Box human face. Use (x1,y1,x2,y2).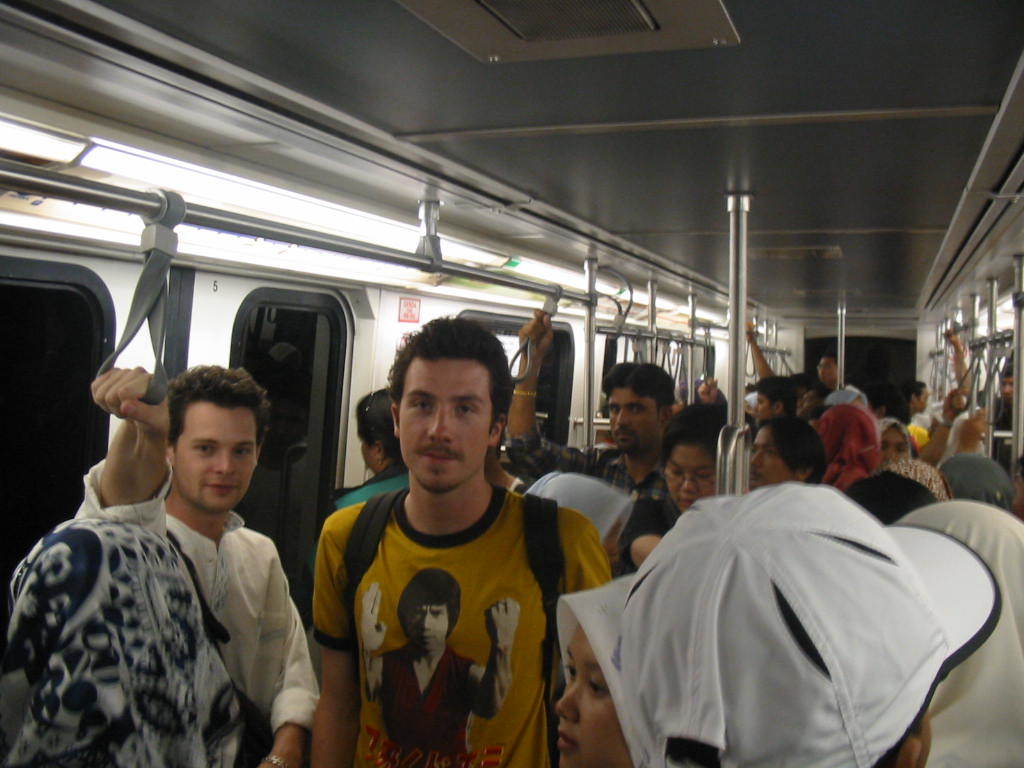
(751,422,794,484).
